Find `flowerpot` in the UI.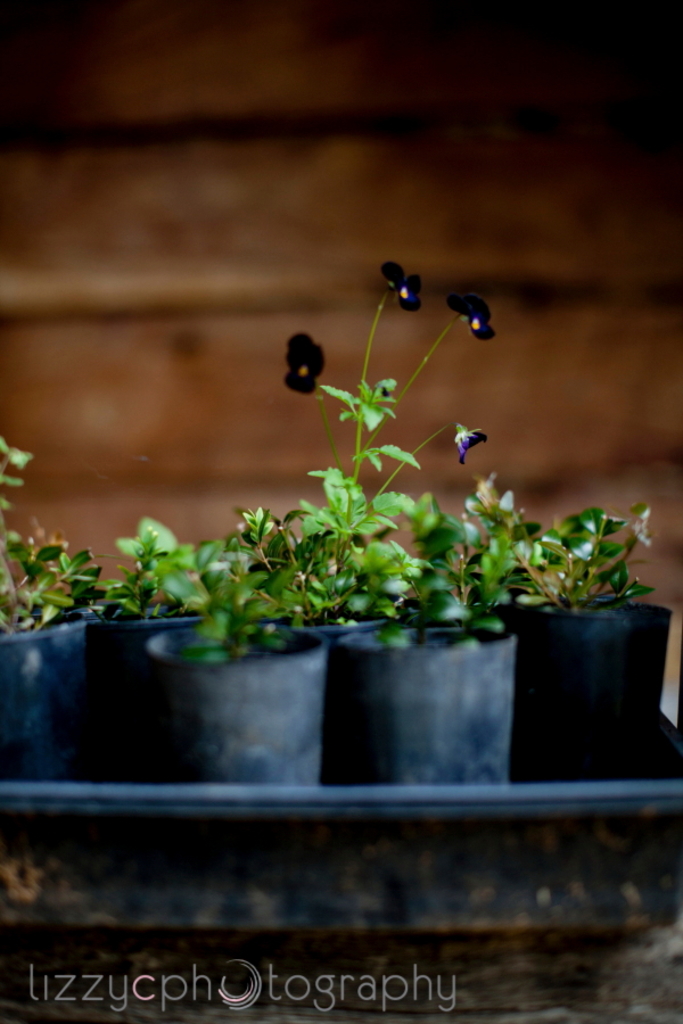
UI element at [x1=2, y1=621, x2=89, y2=767].
